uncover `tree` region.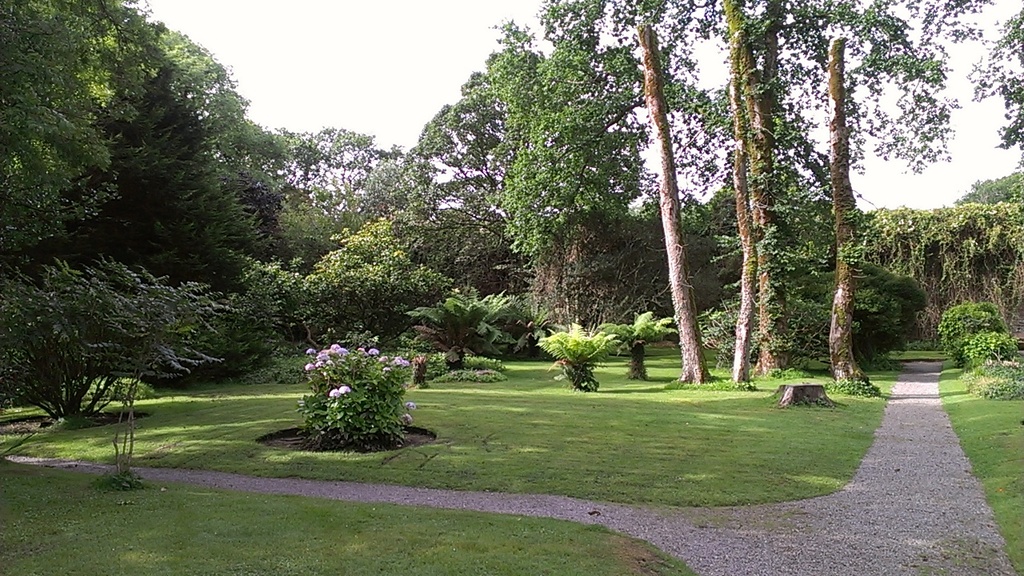
Uncovered: (278, 120, 382, 222).
